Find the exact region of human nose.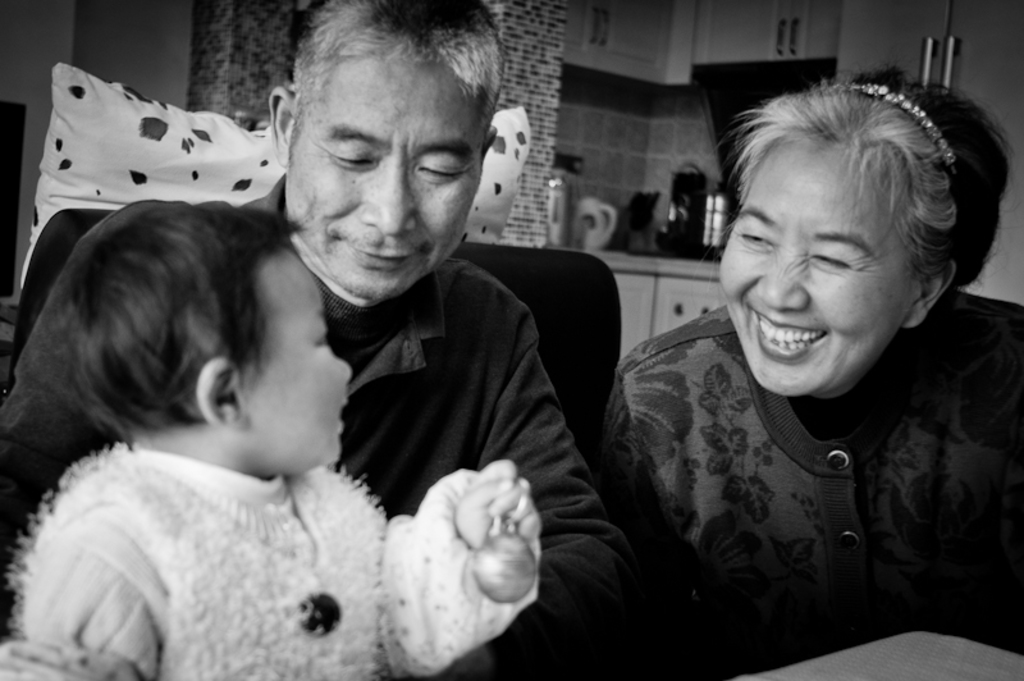
Exact region: bbox=[754, 250, 809, 308].
